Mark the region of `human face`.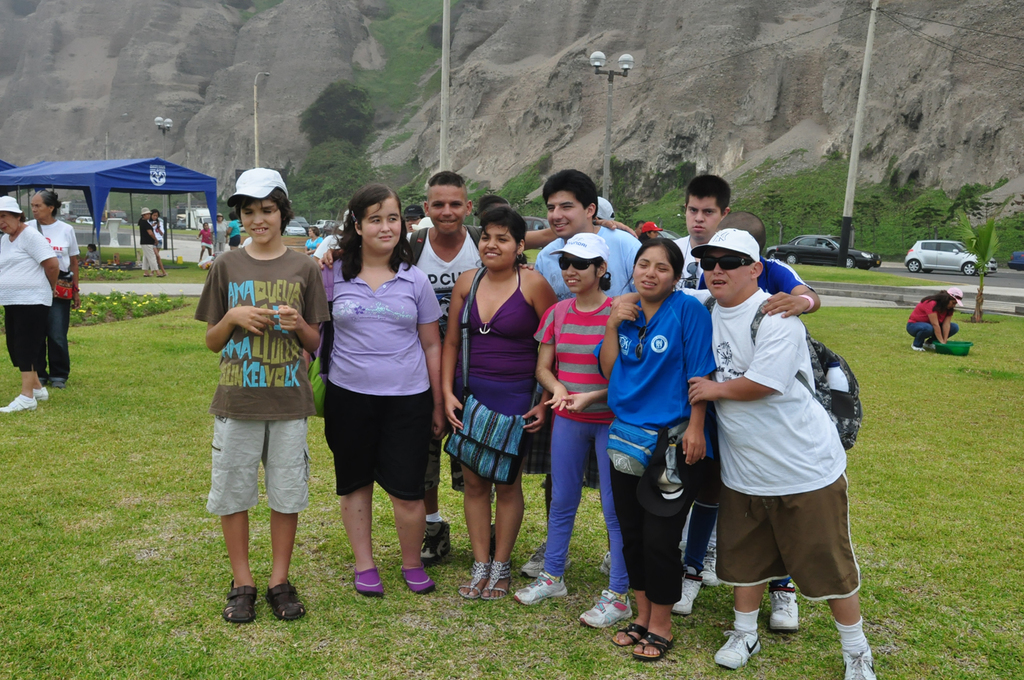
Region: 29,196,47,222.
